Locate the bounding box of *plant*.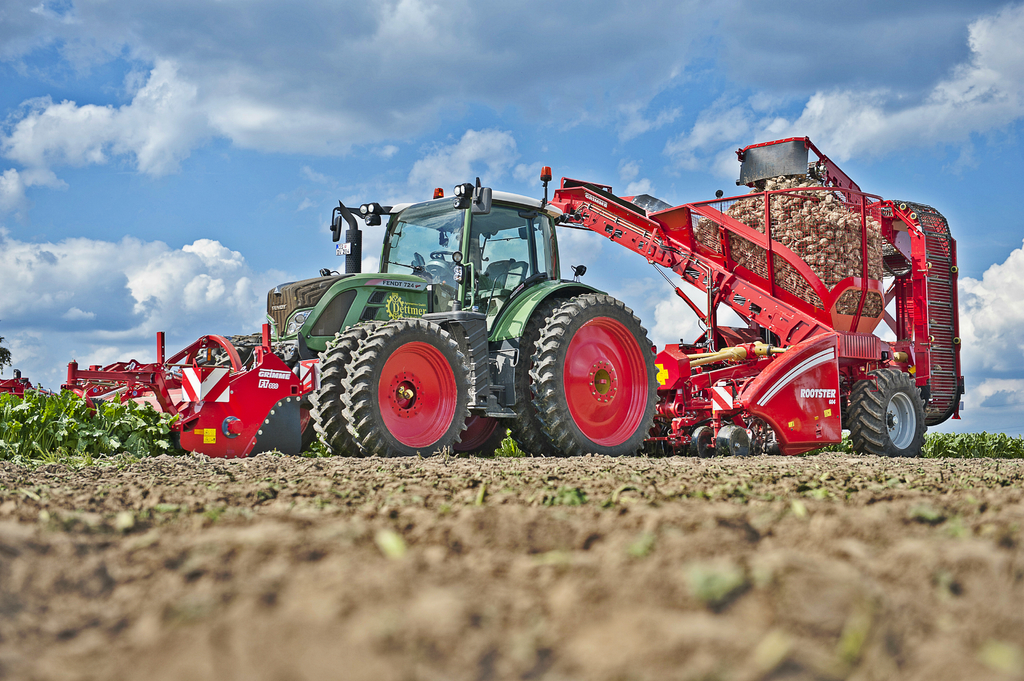
Bounding box: pyautogui.locateOnScreen(920, 422, 1023, 457).
